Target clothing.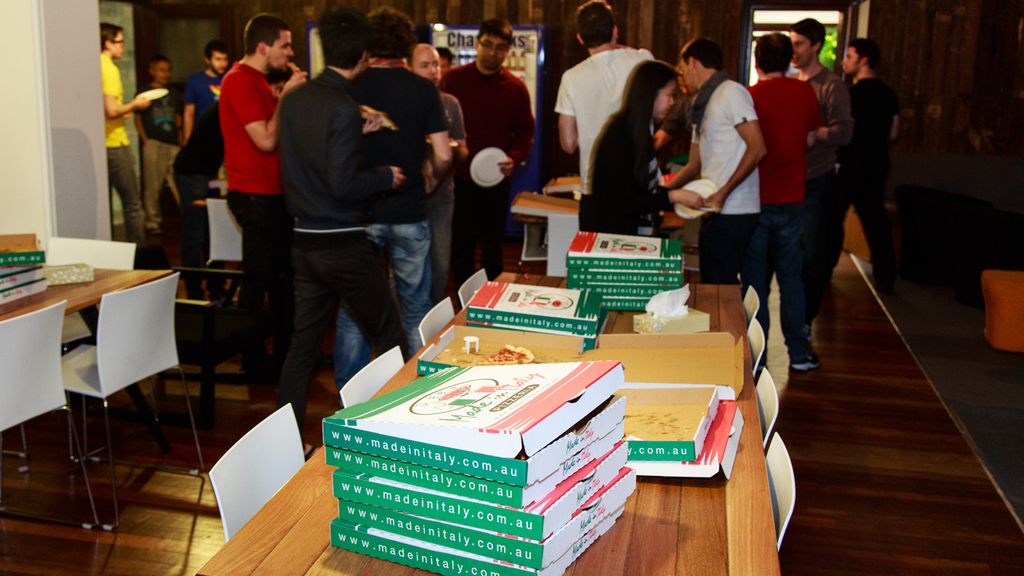
Target region: [550,44,652,153].
